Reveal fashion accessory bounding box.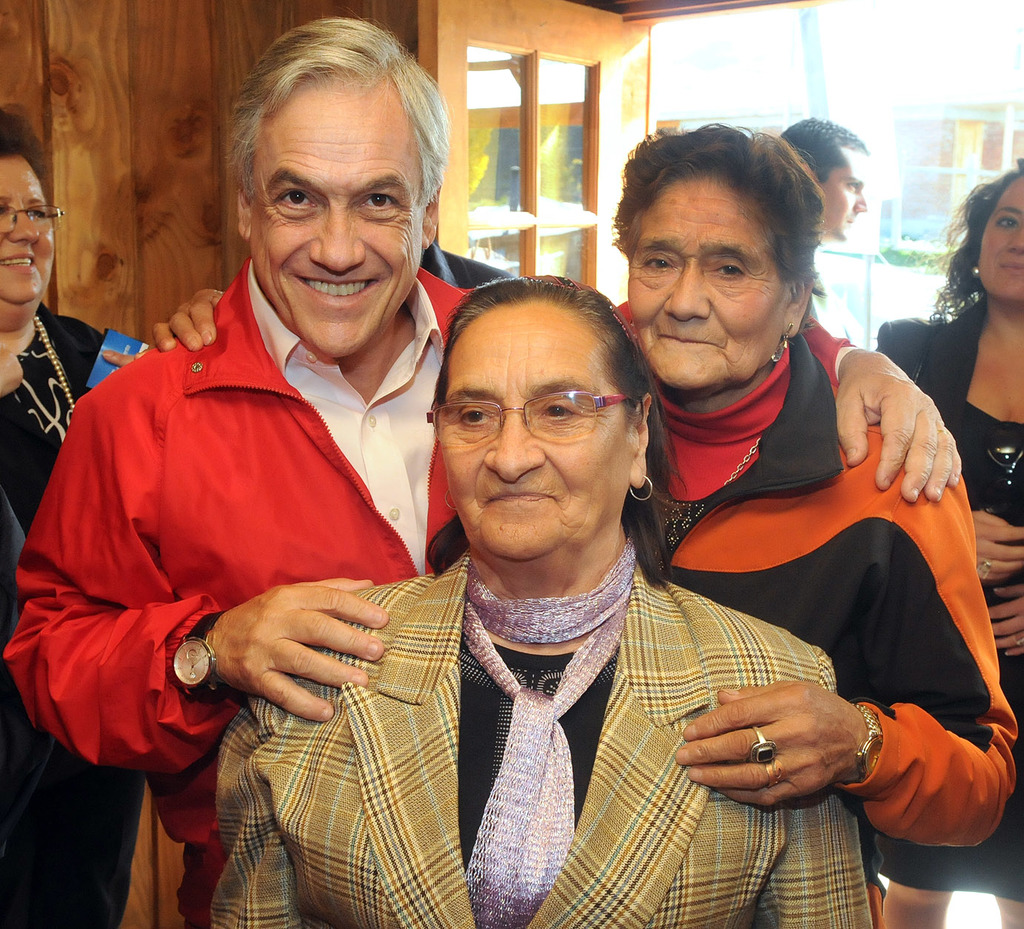
Revealed: x1=751, y1=730, x2=771, y2=763.
